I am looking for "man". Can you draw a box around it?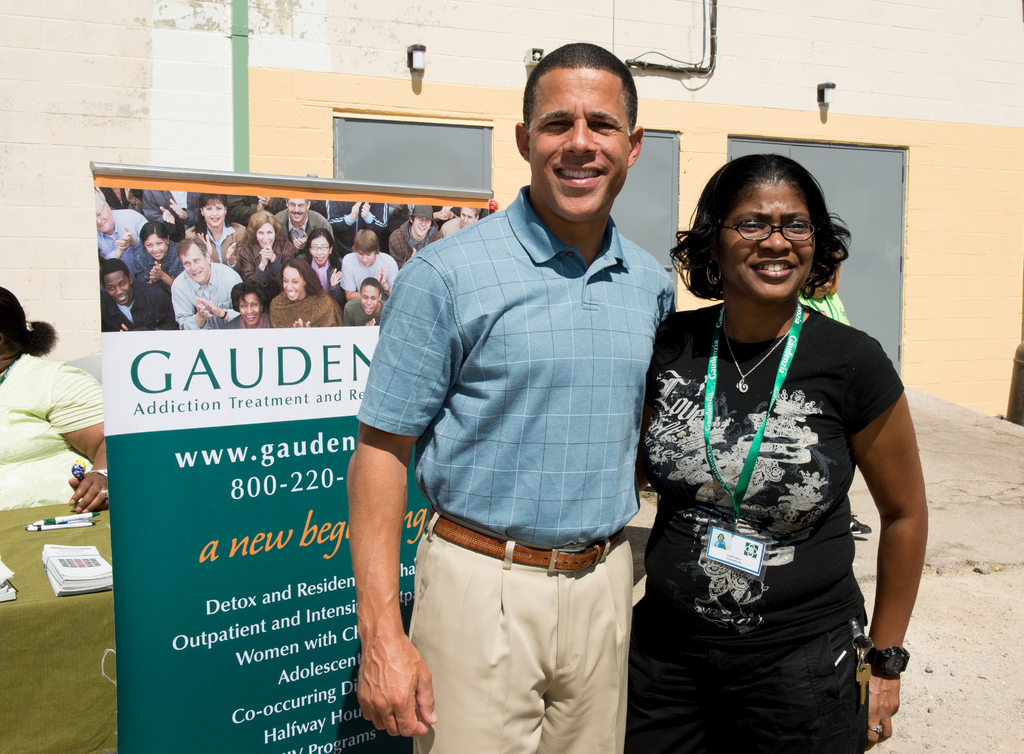
Sure, the bounding box is [101,263,175,329].
